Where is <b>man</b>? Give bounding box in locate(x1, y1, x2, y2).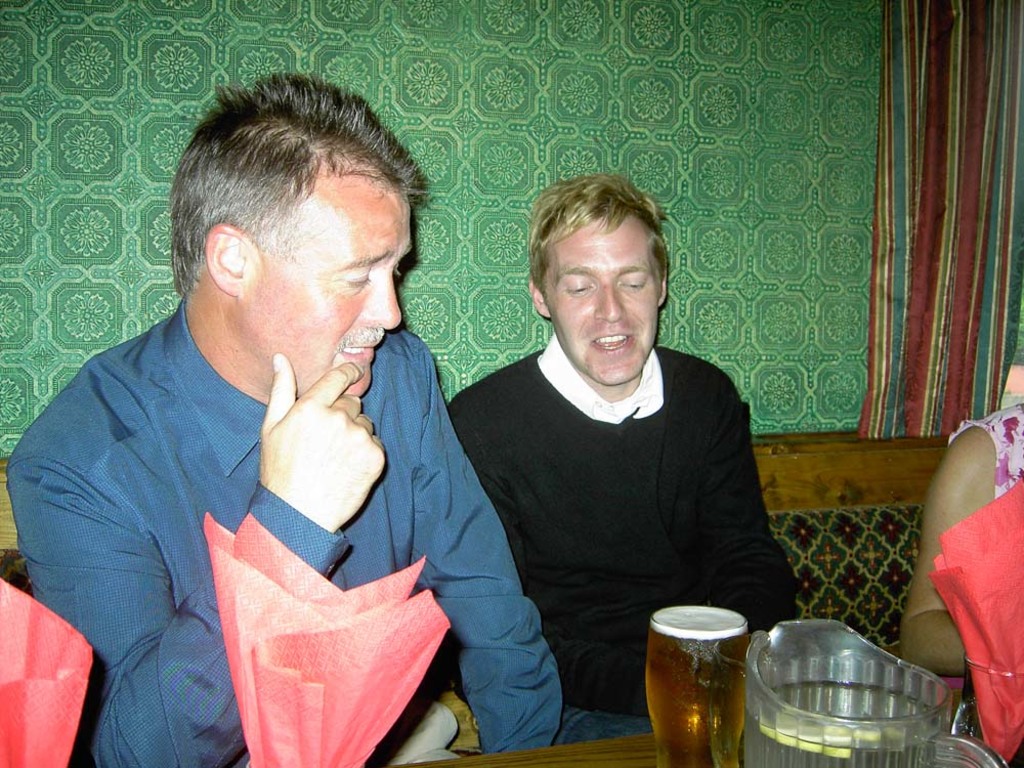
locate(8, 68, 602, 767).
